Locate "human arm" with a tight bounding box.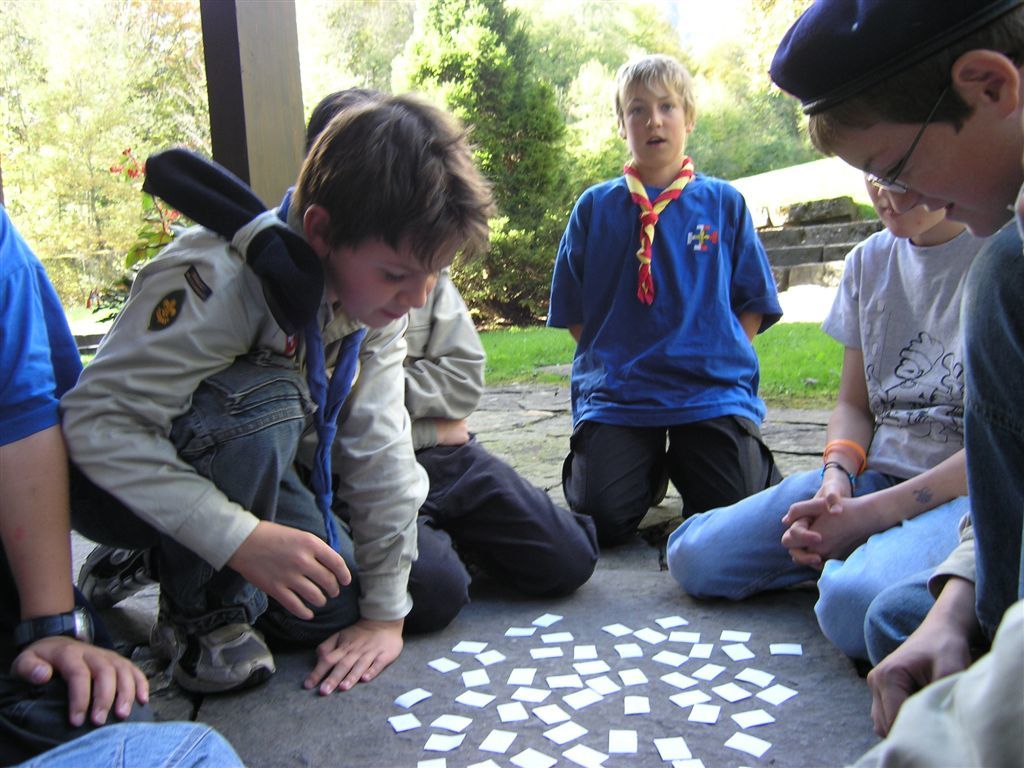
l=15, t=239, r=147, b=720.
